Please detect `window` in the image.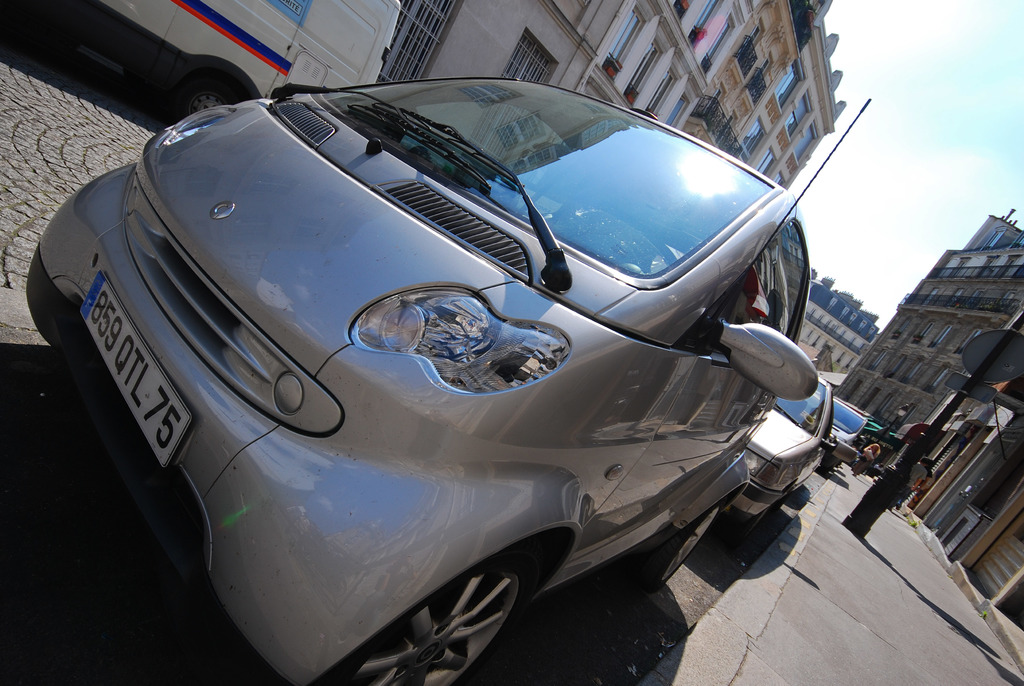
858:322:866:326.
